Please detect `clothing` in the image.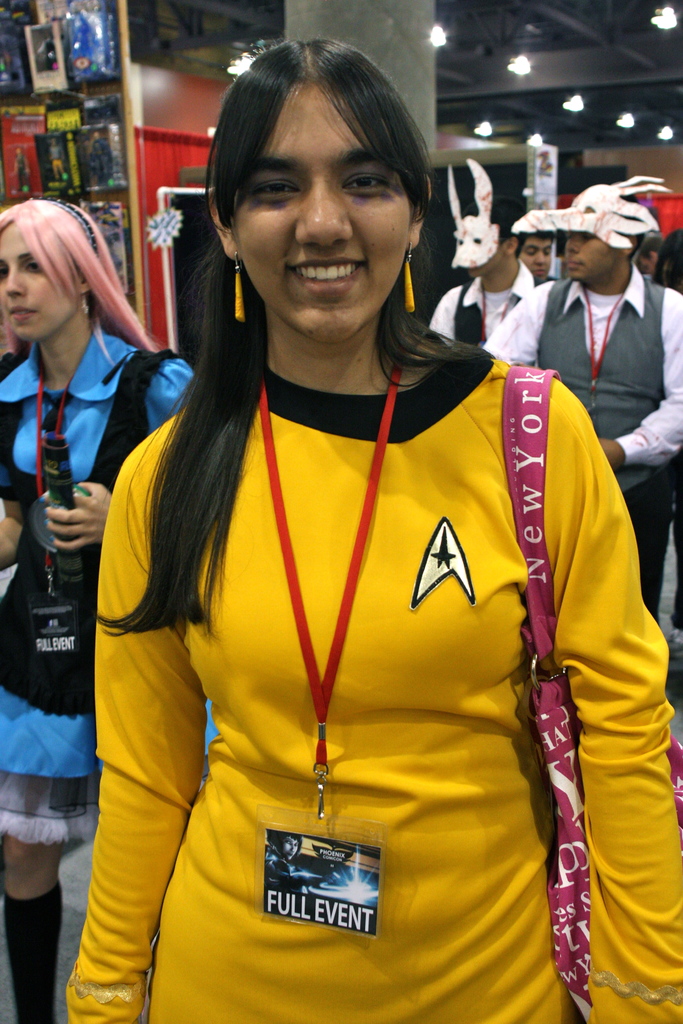
37/36/60/67.
